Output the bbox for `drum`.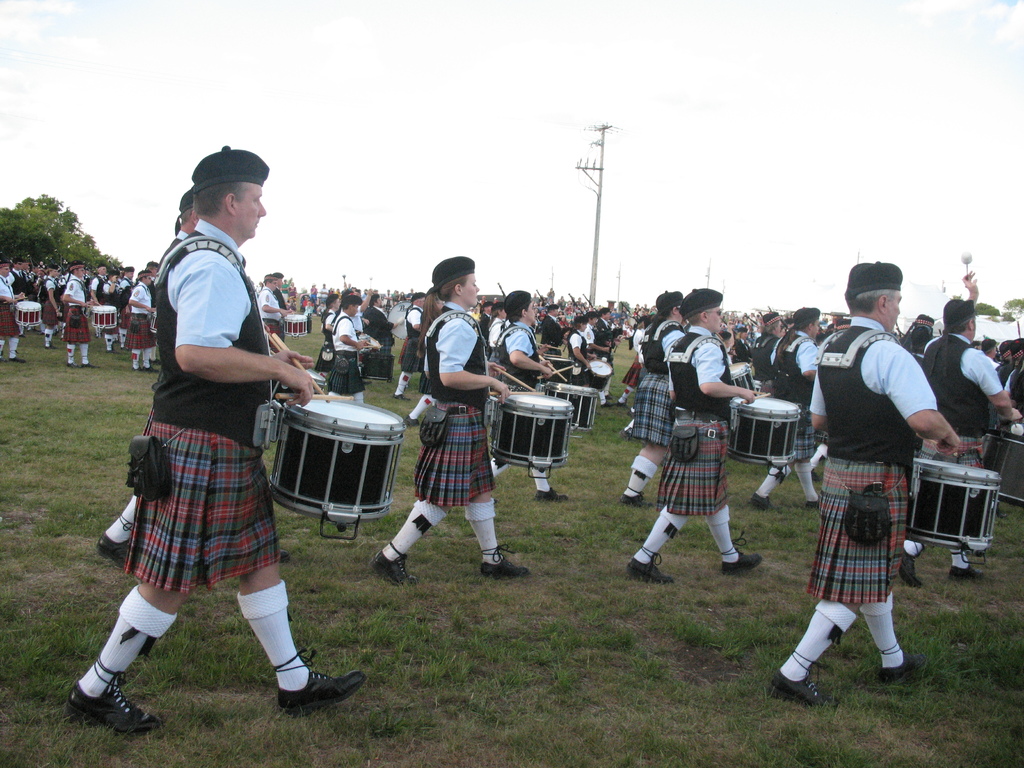
box=[360, 352, 396, 385].
